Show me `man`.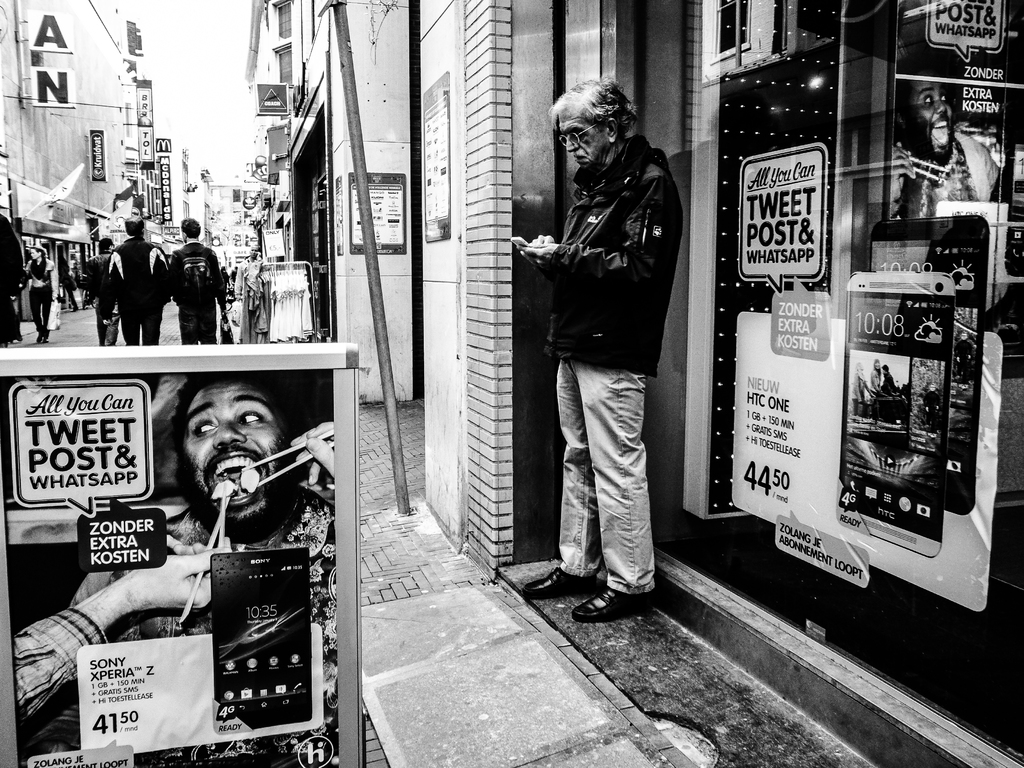
`man` is here: 899,64,1002,225.
